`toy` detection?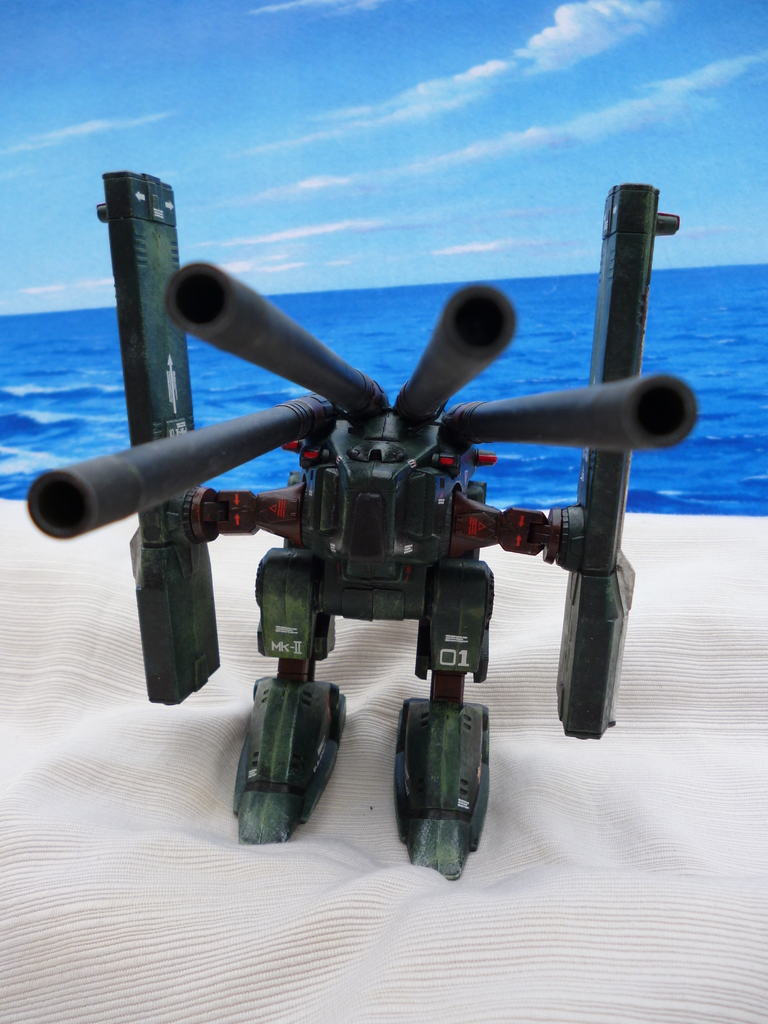
bbox=(11, 157, 732, 884)
